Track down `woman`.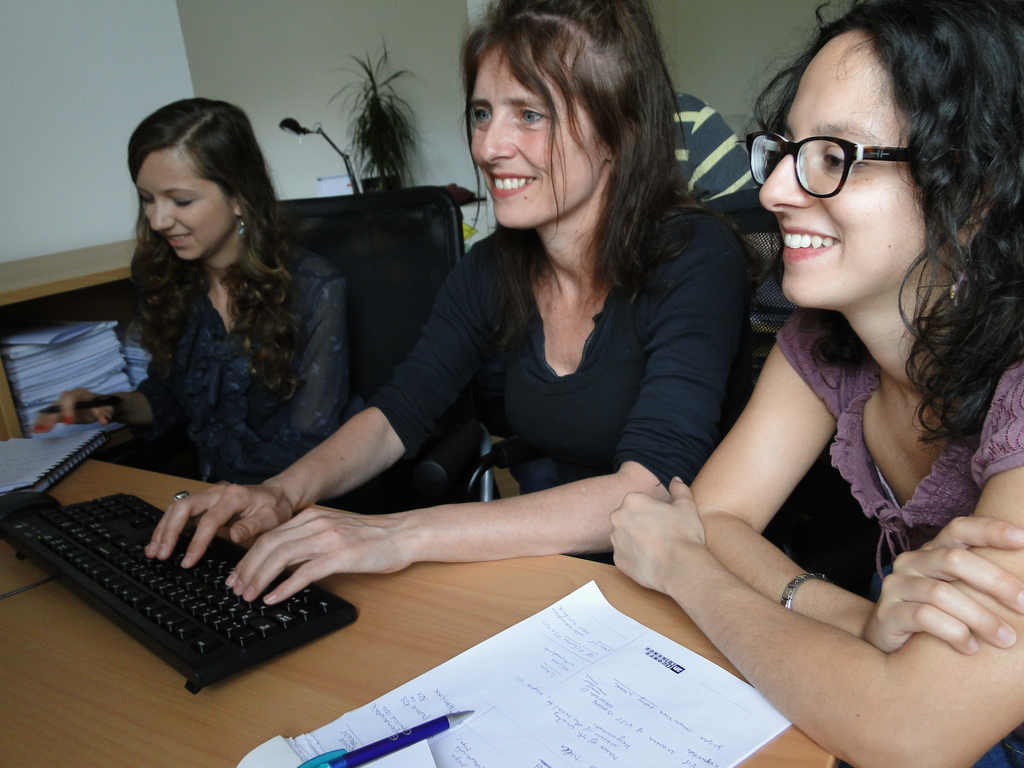
Tracked to 612, 0, 1023, 767.
